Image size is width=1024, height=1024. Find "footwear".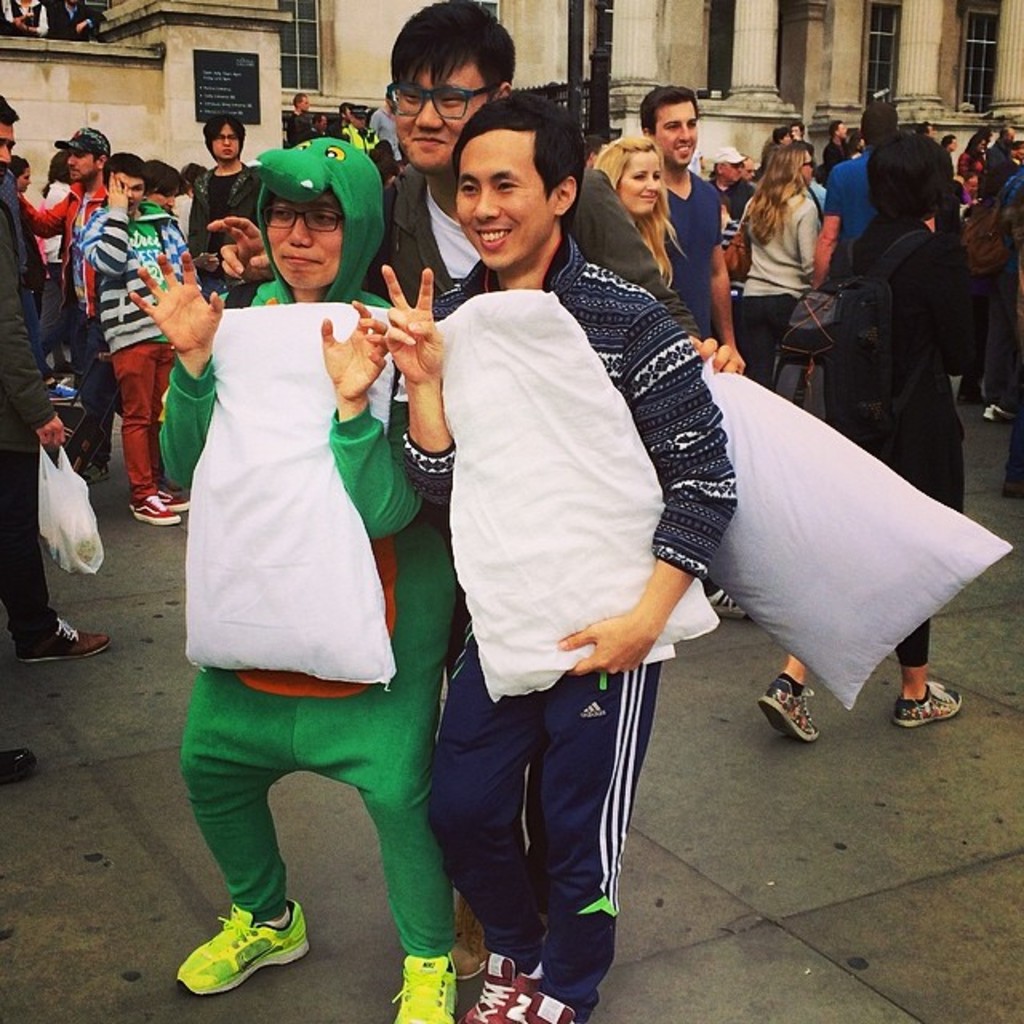
<region>387, 955, 461, 1022</region>.
